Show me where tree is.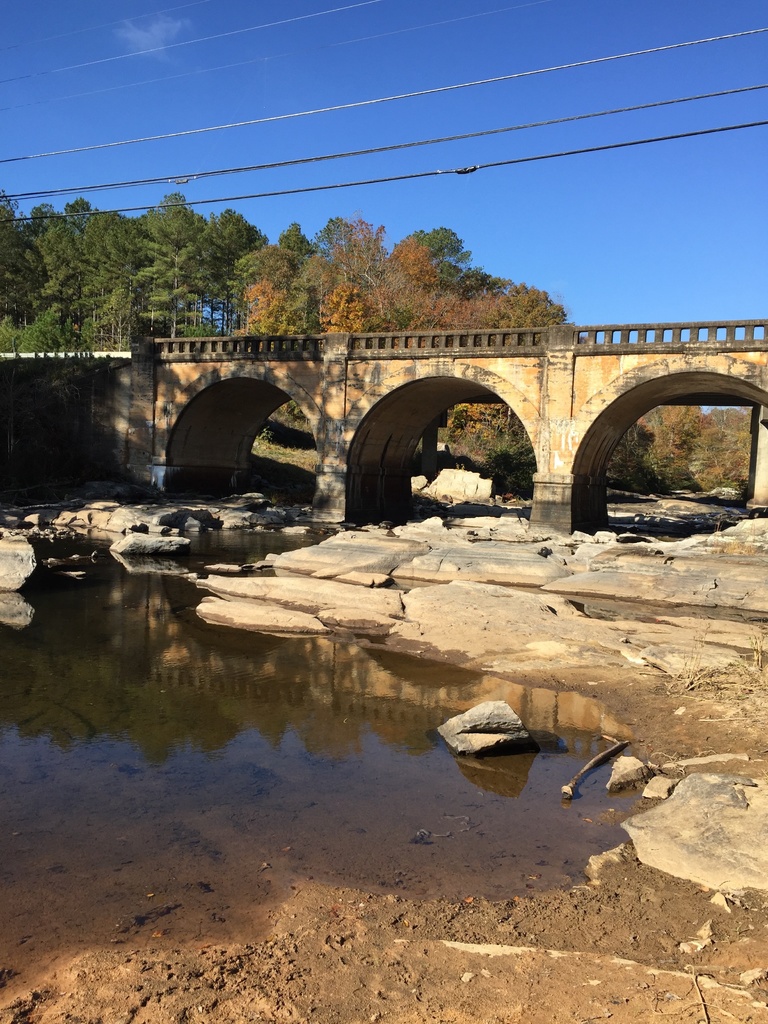
tree is at [33,229,82,335].
